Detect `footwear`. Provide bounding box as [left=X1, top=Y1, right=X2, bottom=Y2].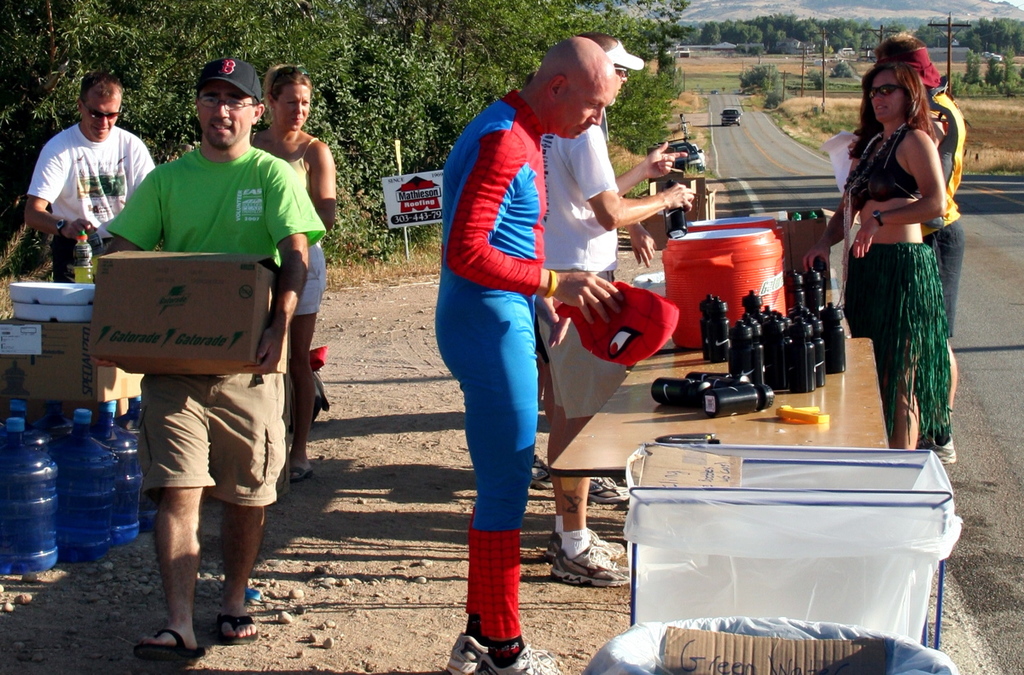
[left=217, top=604, right=265, bottom=648].
